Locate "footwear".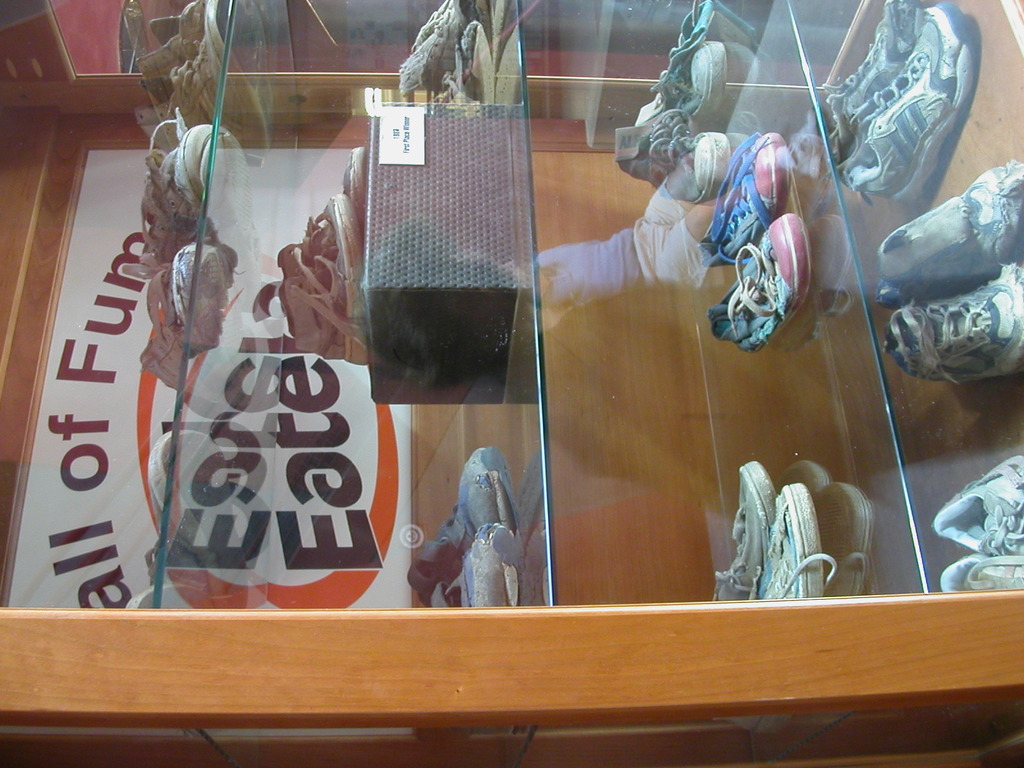
Bounding box: (932,554,1023,588).
